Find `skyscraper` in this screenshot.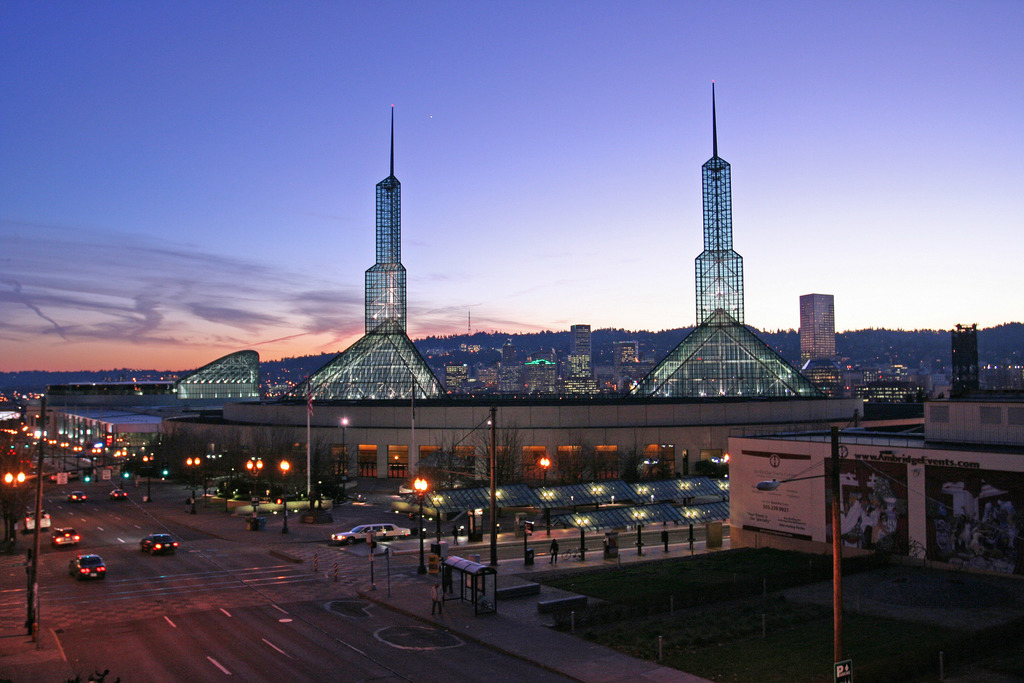
The bounding box for `skyscraper` is [x1=317, y1=128, x2=438, y2=429].
